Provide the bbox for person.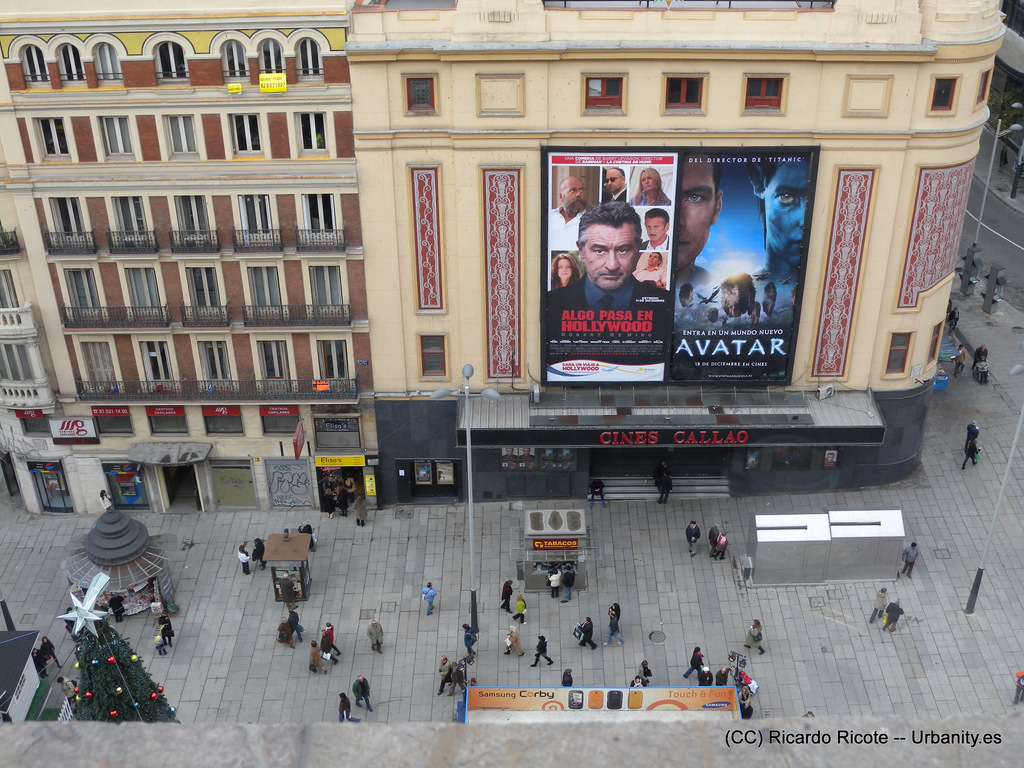
x1=945 y1=304 x2=962 y2=339.
